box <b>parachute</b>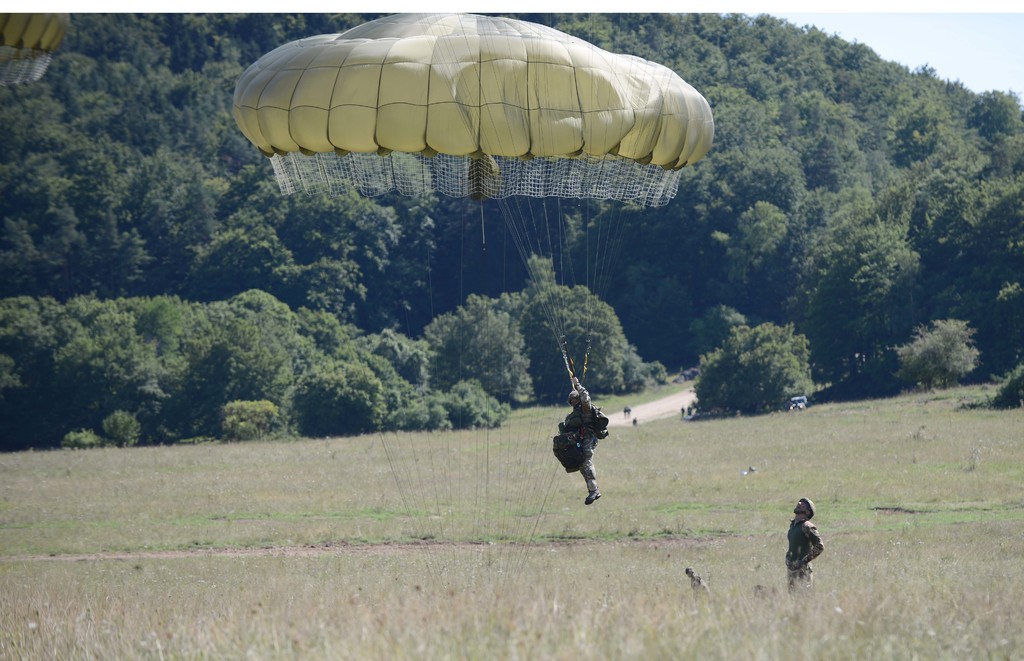
(236, 16, 714, 385)
